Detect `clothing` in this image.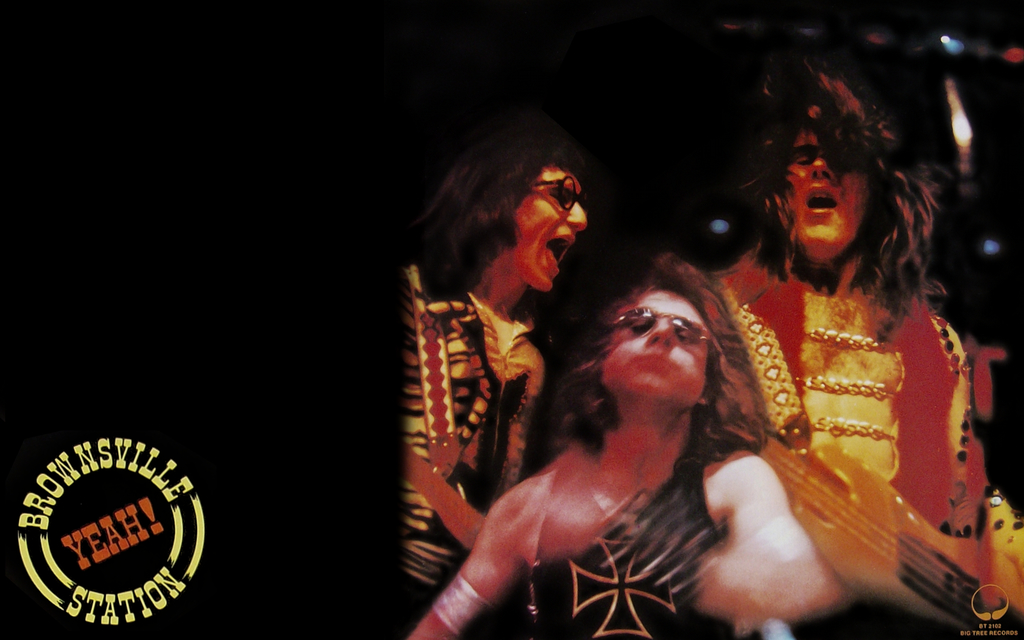
Detection: (522,425,740,639).
